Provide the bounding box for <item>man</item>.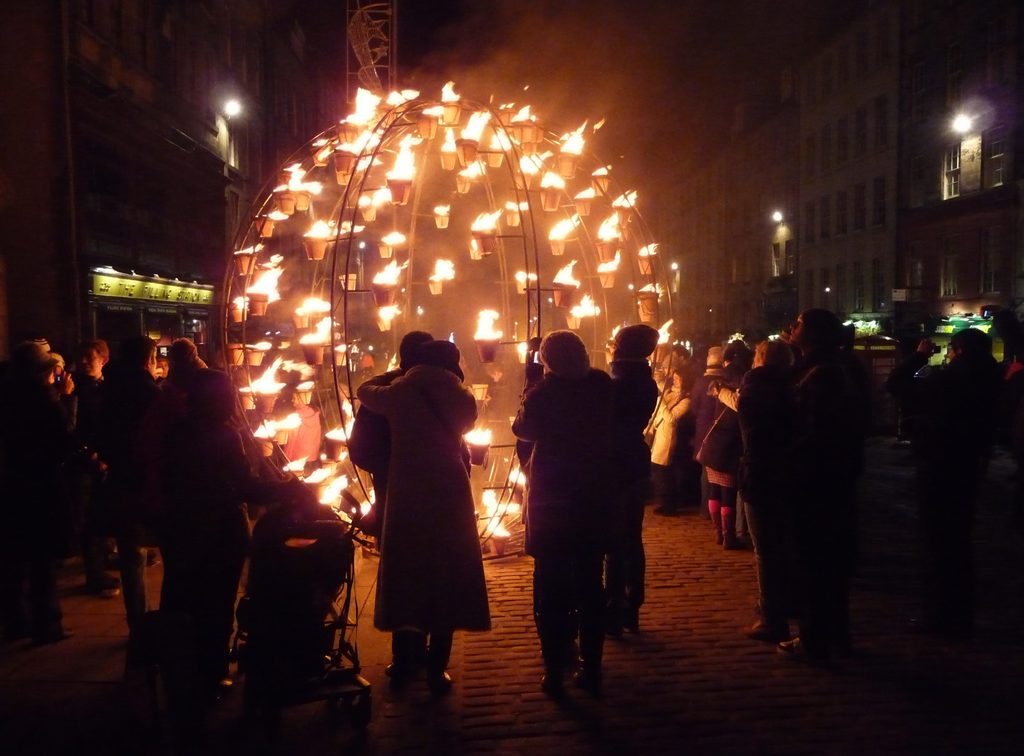
{"x1": 108, "y1": 340, "x2": 166, "y2": 642}.
